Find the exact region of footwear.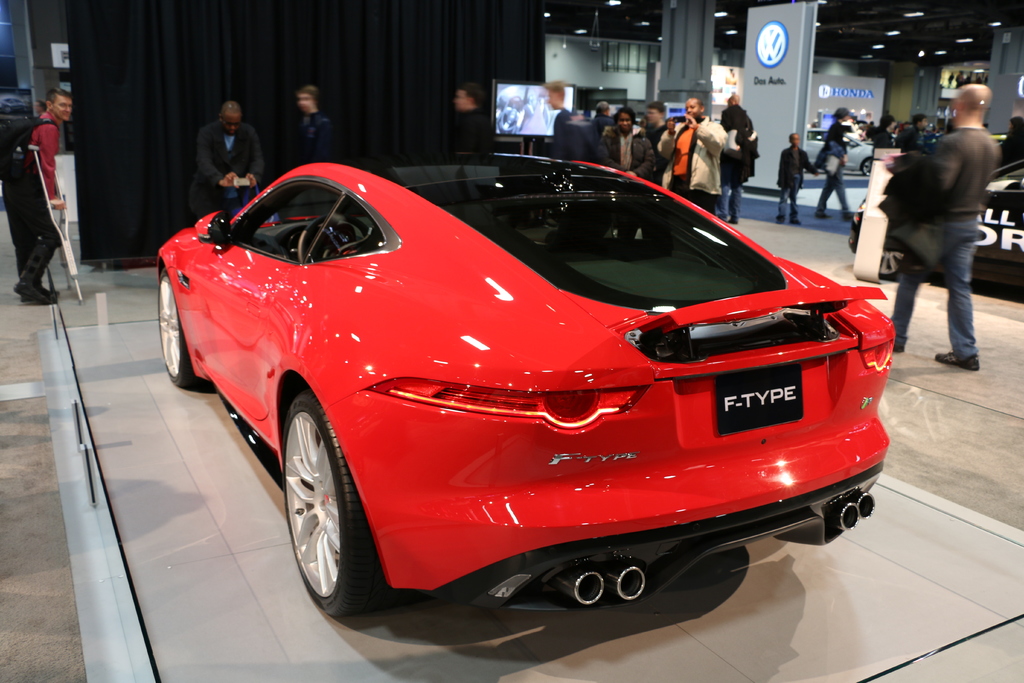
Exact region: rect(729, 214, 742, 226).
